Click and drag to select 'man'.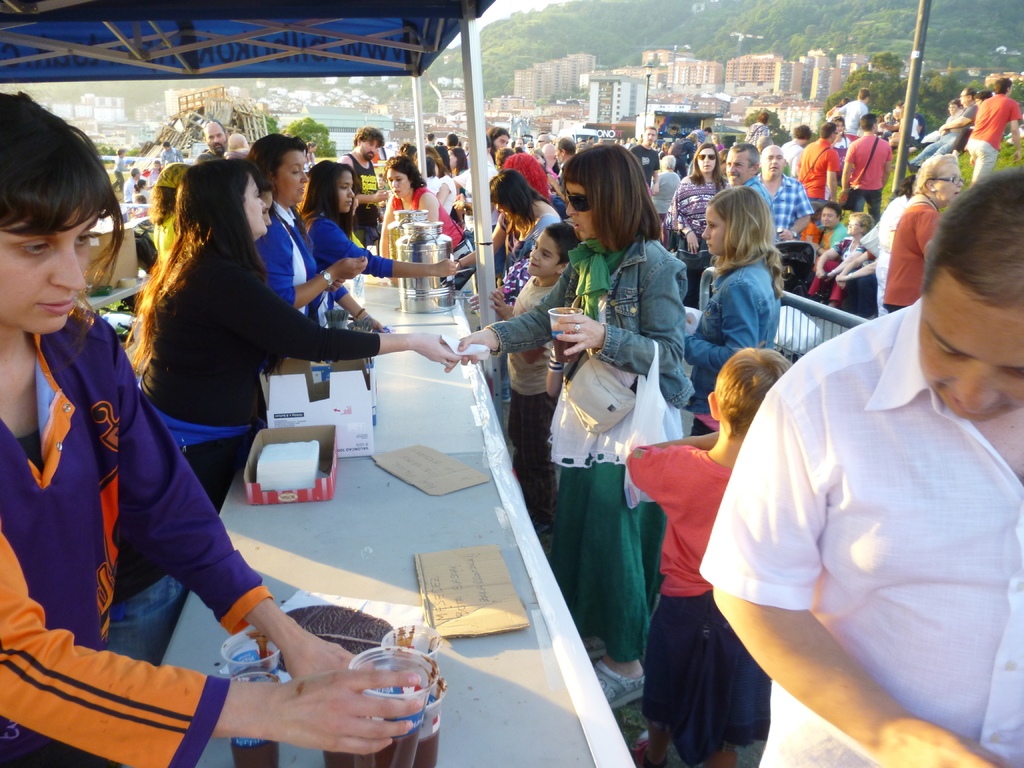
Selection: 795/123/844/214.
